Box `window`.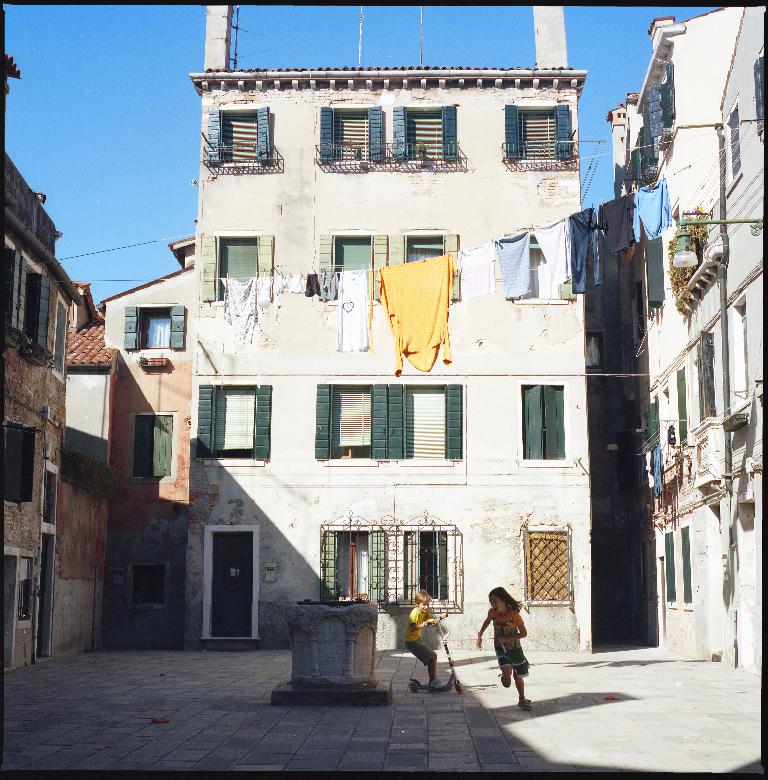
select_region(381, 382, 463, 463).
